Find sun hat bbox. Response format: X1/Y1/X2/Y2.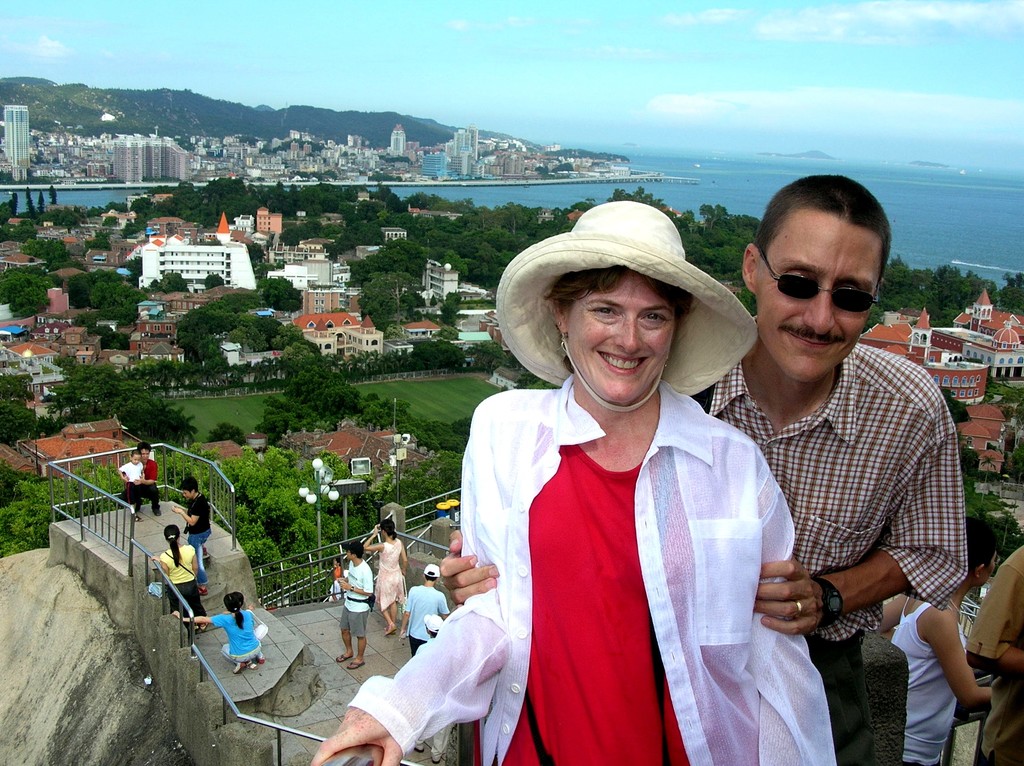
421/616/446/635.
